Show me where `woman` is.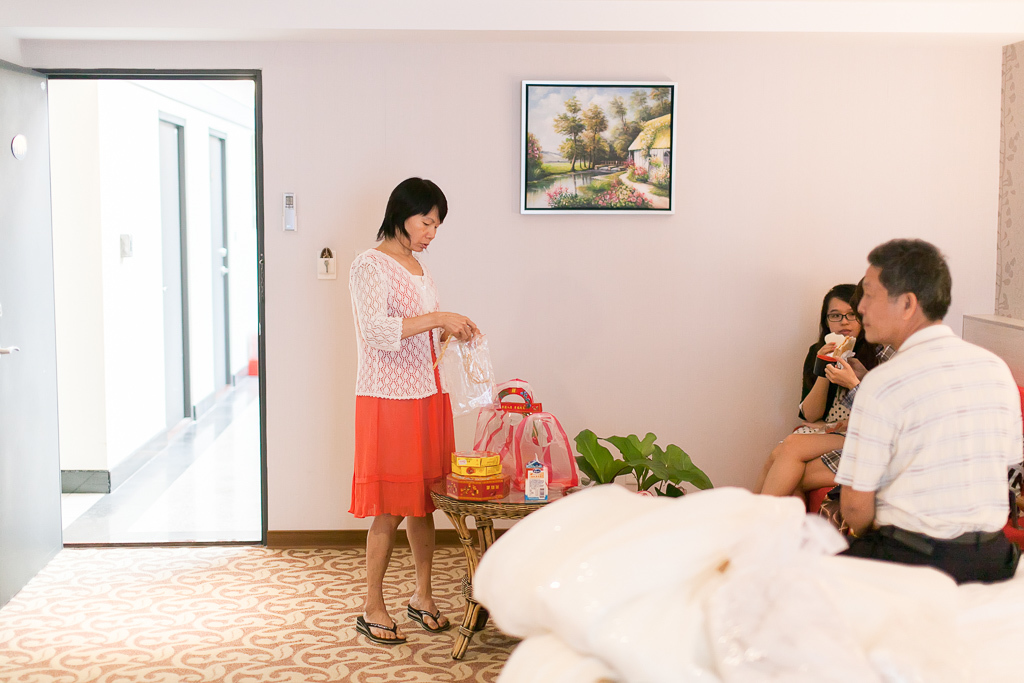
`woman` is at <bbox>342, 183, 490, 585</bbox>.
